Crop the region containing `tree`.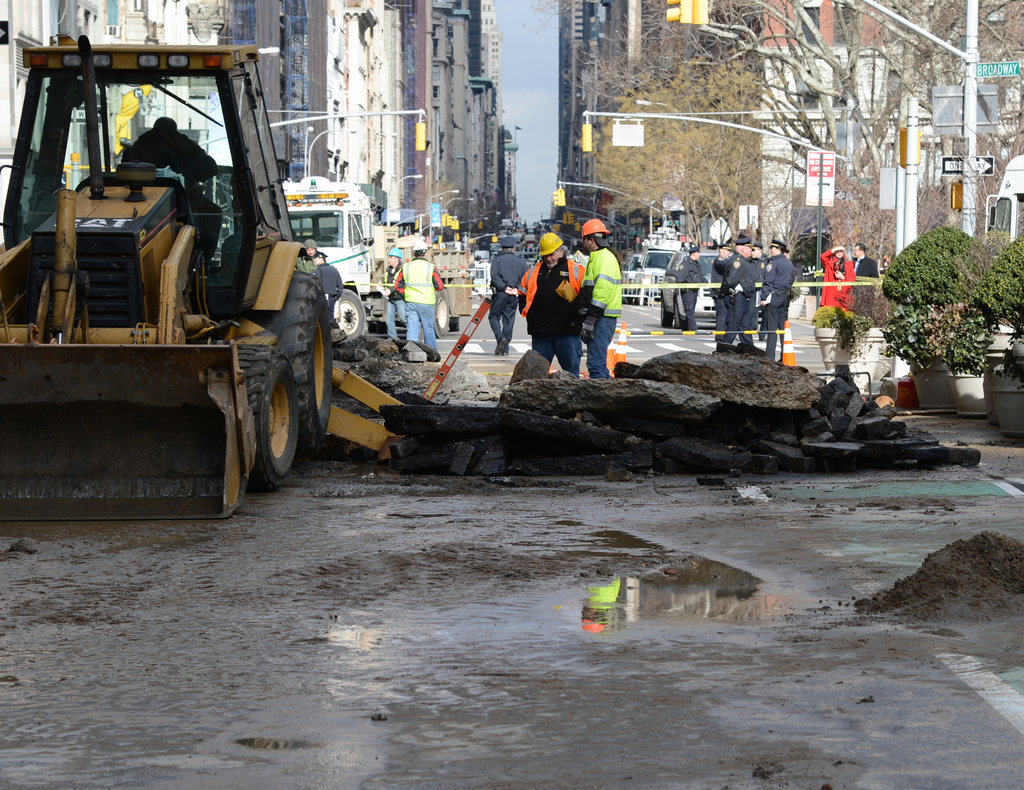
Crop region: x1=593, y1=57, x2=767, y2=249.
